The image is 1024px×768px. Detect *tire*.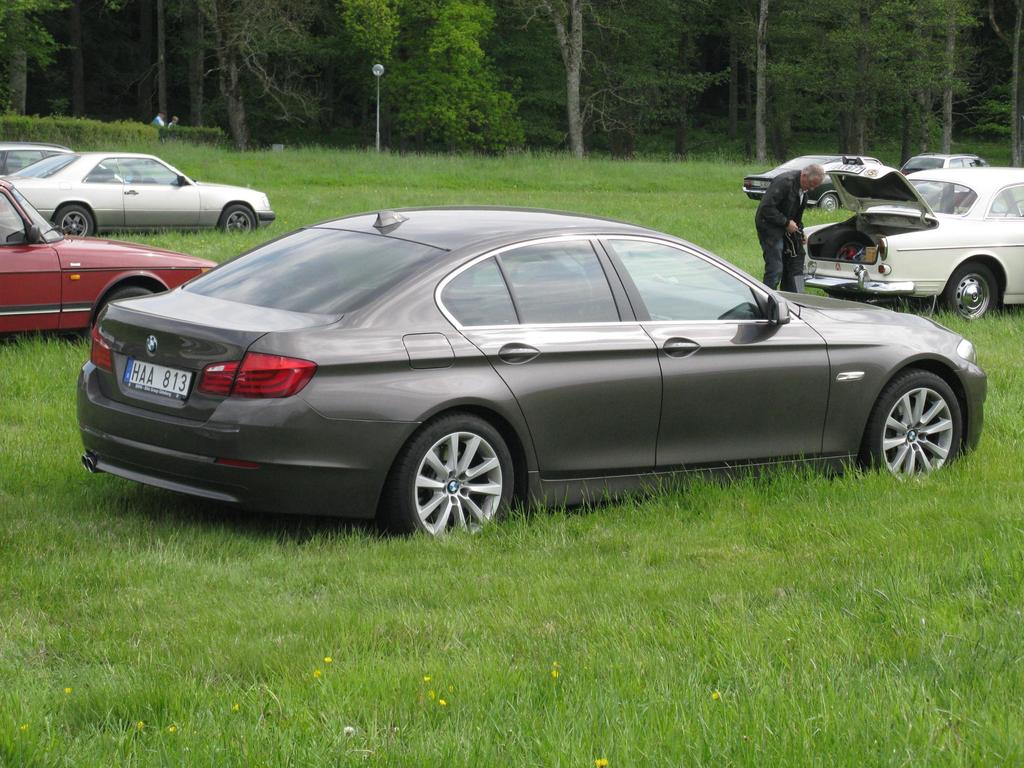
Detection: [left=221, top=205, right=254, bottom=234].
